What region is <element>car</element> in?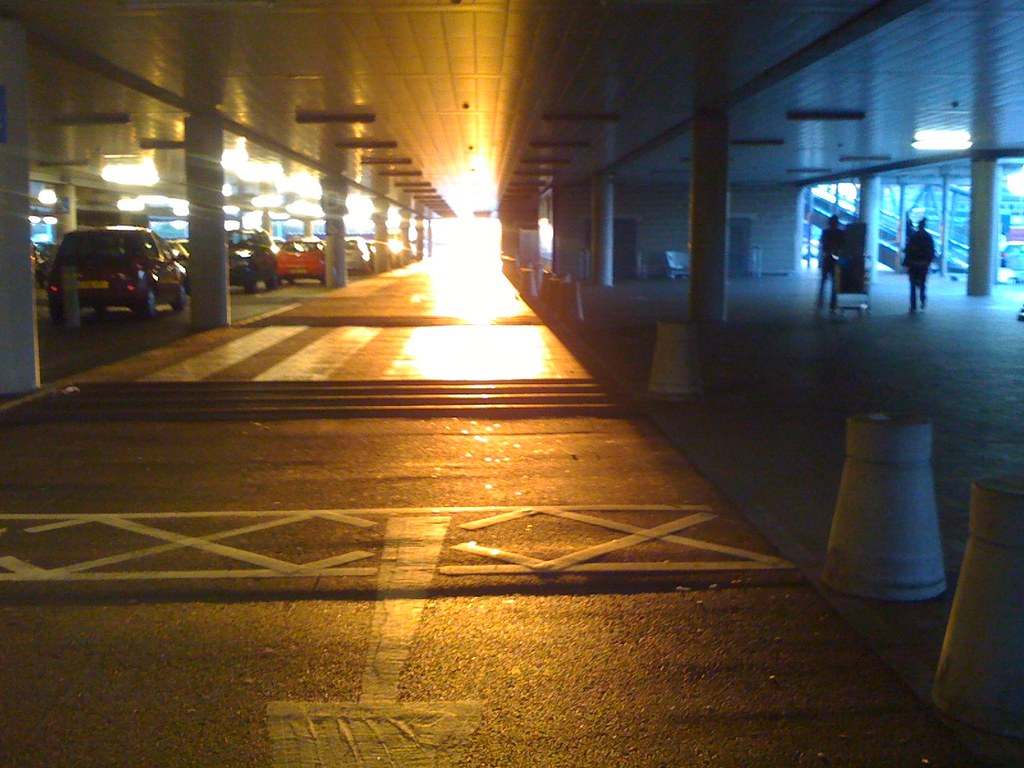
BBox(333, 232, 387, 265).
